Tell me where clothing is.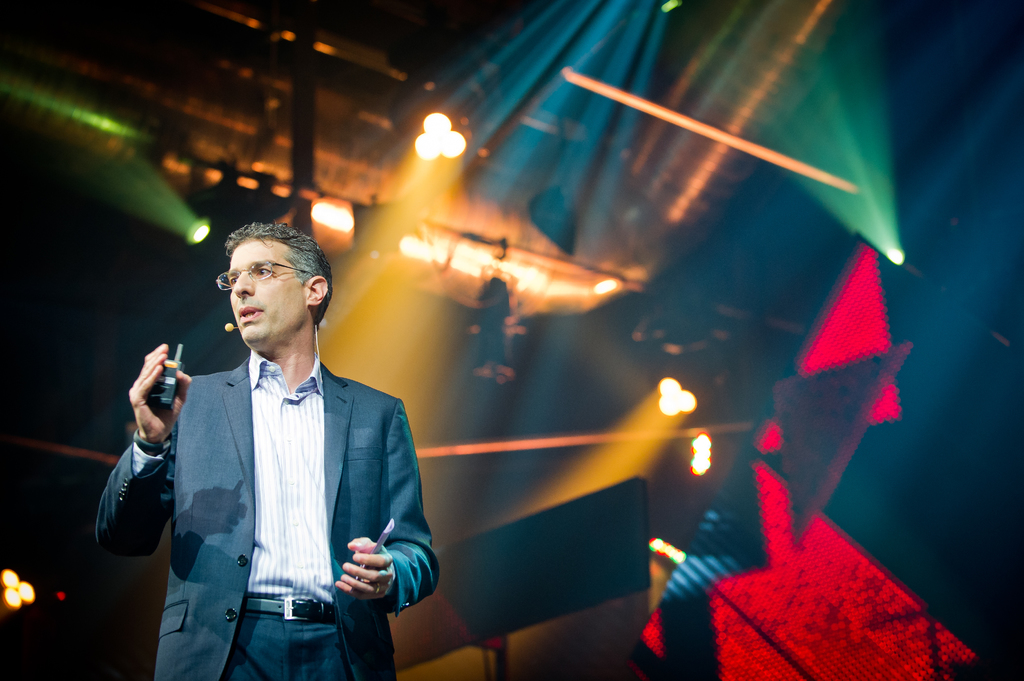
clothing is at 130:281:435:671.
